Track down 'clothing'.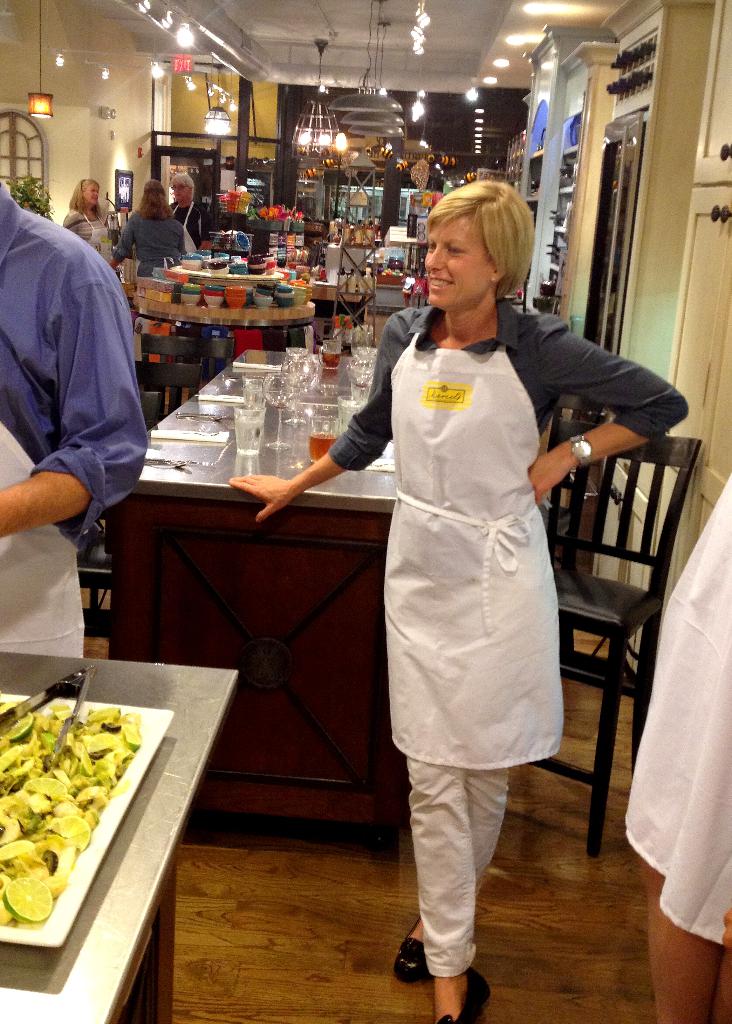
Tracked to 0:175:148:650.
